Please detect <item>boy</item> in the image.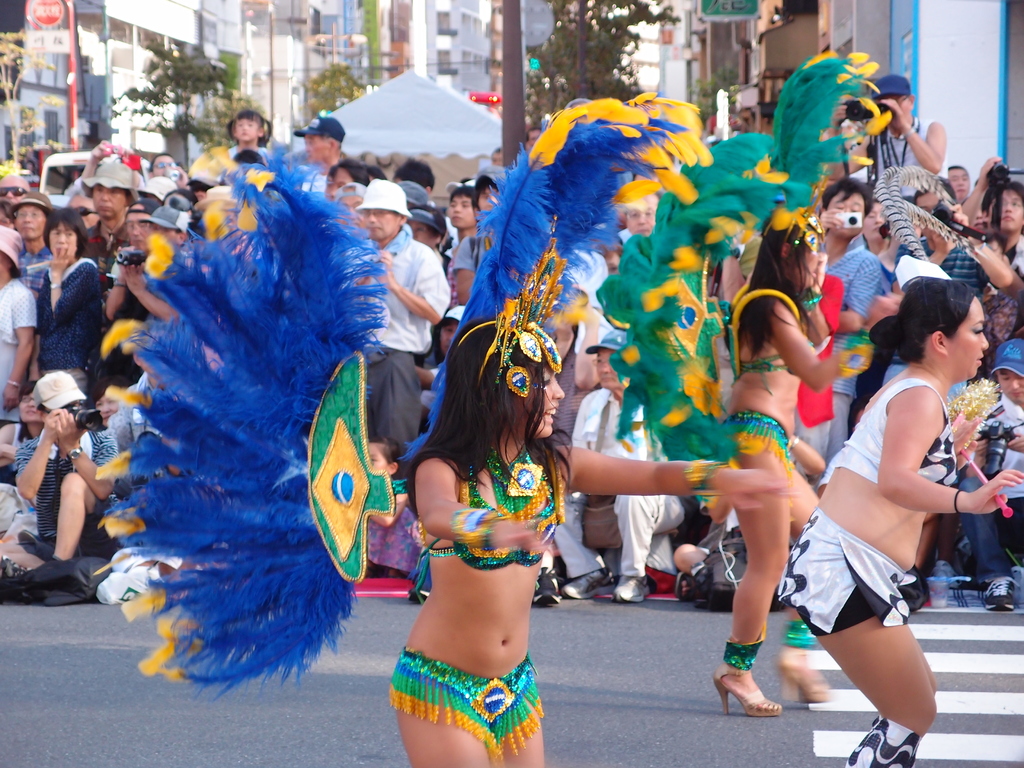
442, 182, 476, 305.
